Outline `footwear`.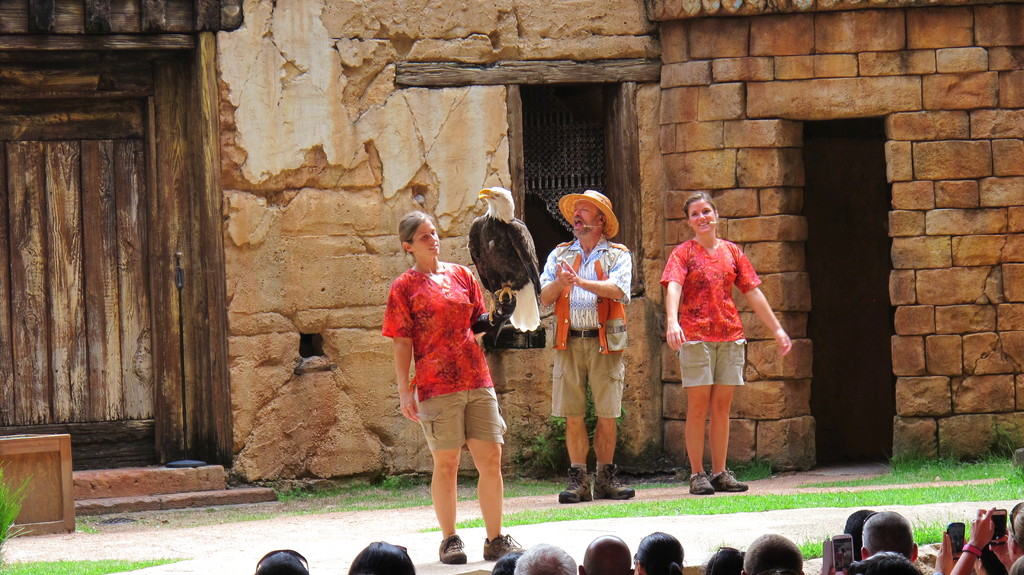
Outline: 484:533:524:562.
